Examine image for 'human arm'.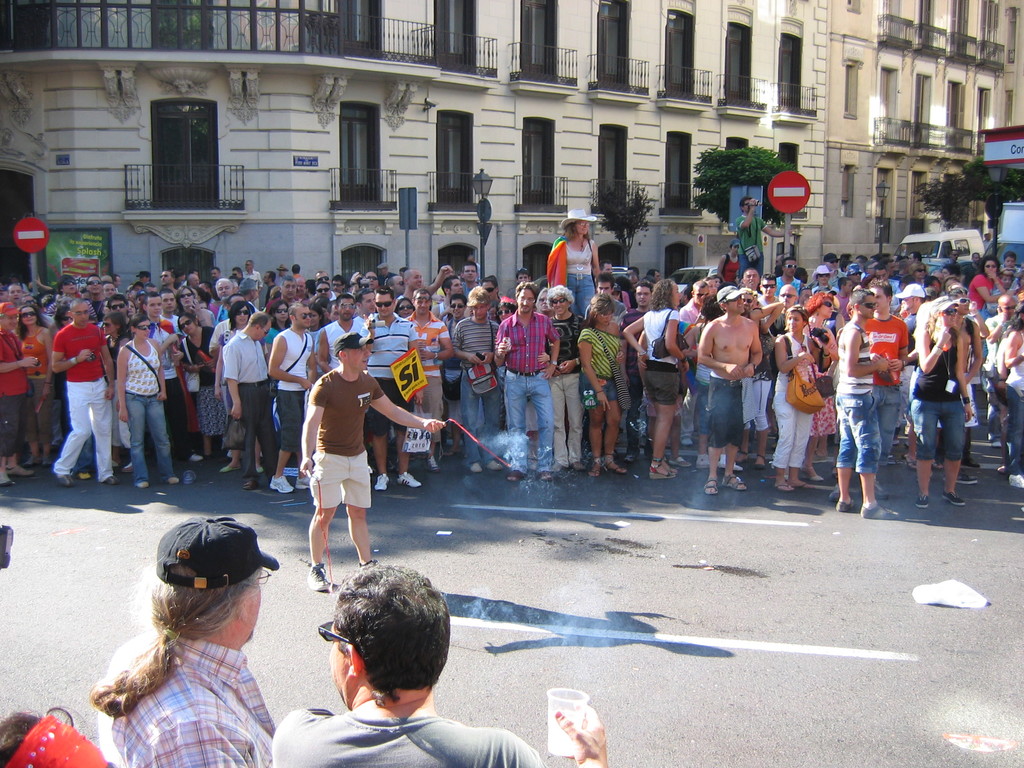
Examination result: l=743, t=322, r=763, b=379.
